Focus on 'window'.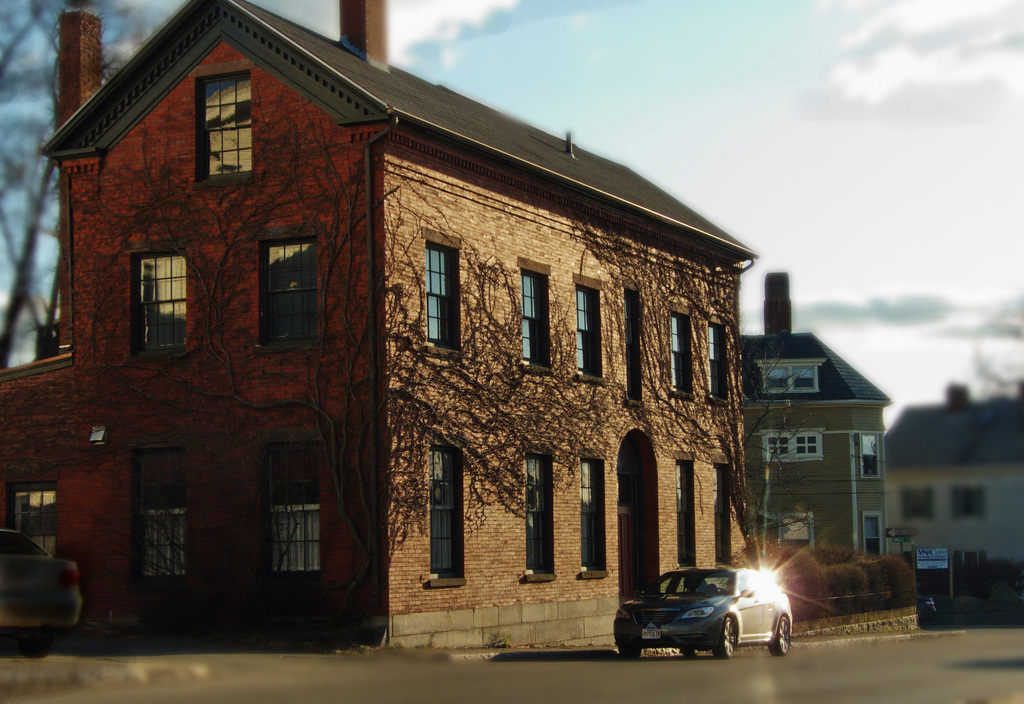
Focused at x1=131 y1=256 x2=185 y2=362.
